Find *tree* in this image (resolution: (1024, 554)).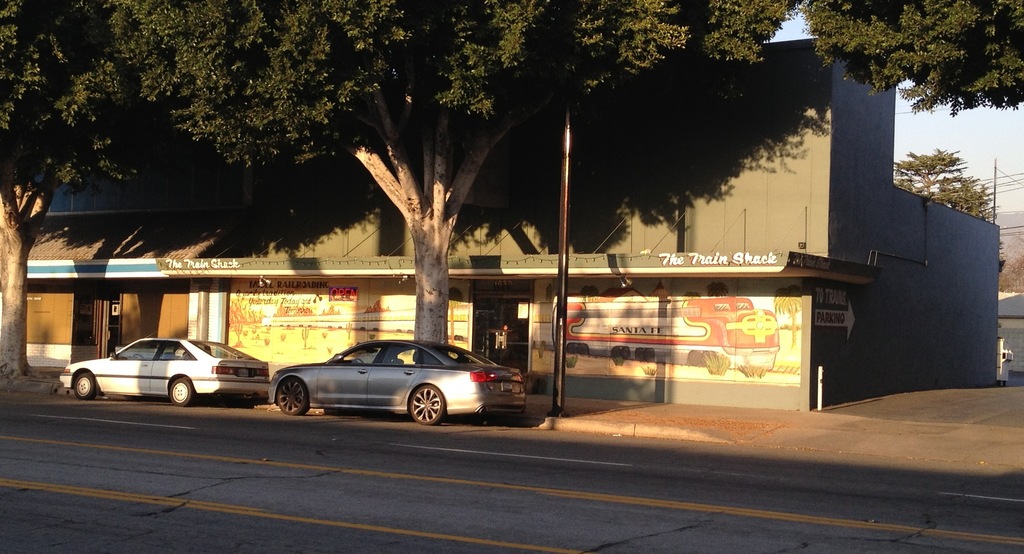
(left=911, top=116, right=986, bottom=208).
